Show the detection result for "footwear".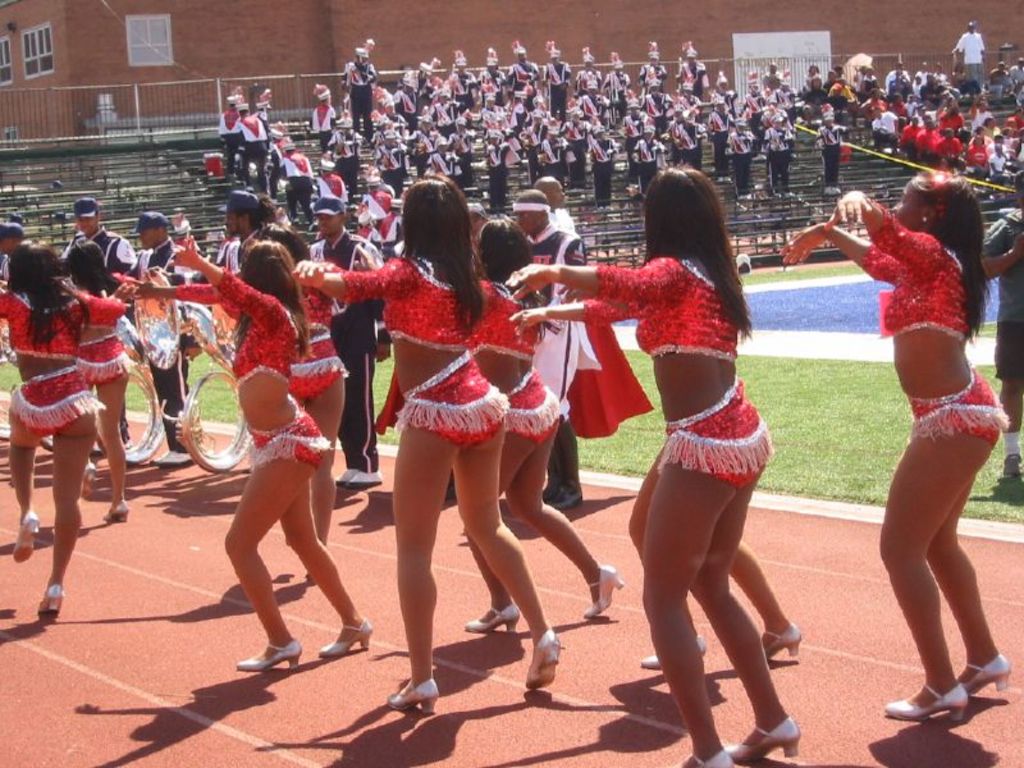
{"left": 100, "top": 500, "right": 133, "bottom": 524}.
